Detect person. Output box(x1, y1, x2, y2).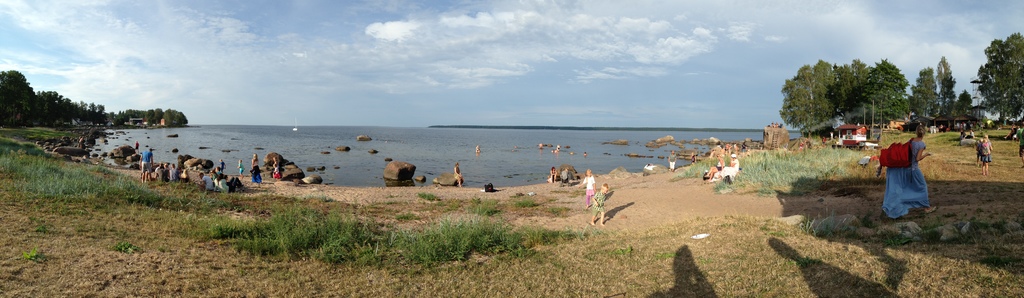
box(590, 183, 610, 227).
